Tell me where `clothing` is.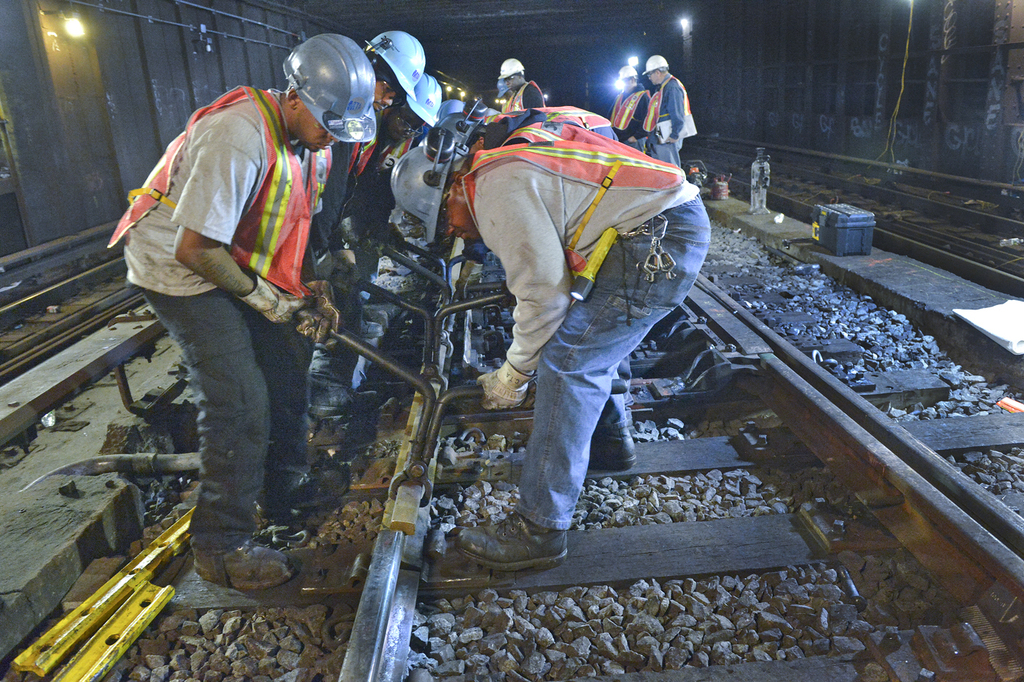
`clothing` is at Rect(459, 109, 714, 536).
